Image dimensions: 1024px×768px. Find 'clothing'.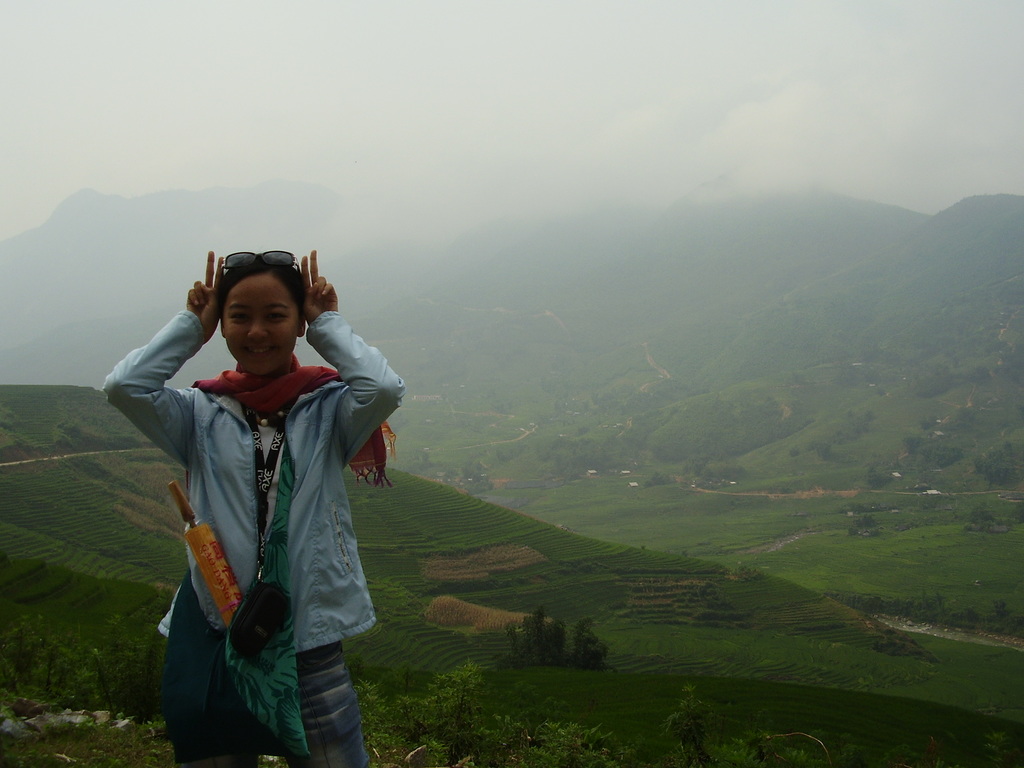
pyautogui.locateOnScreen(164, 646, 367, 767).
